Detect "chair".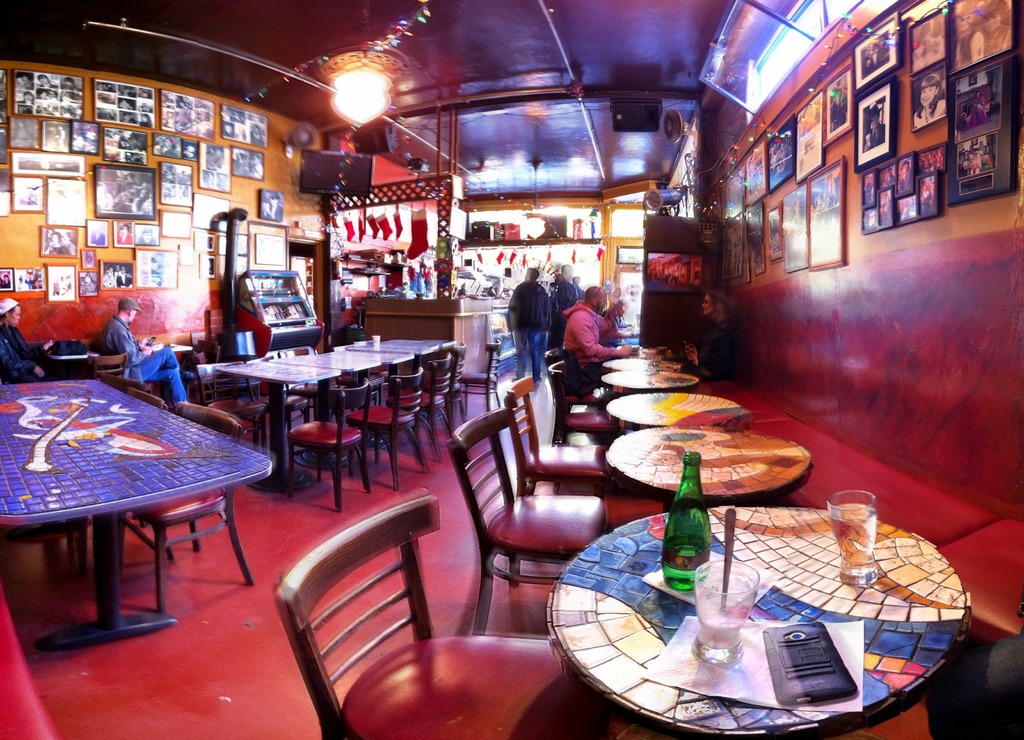
Detected at select_region(292, 378, 374, 509).
